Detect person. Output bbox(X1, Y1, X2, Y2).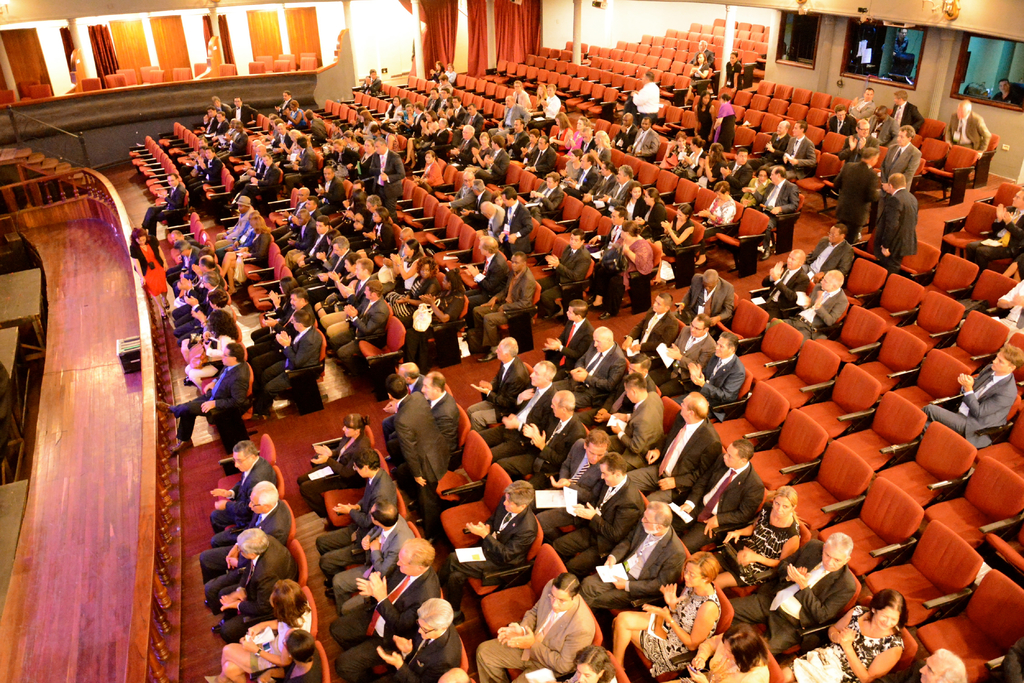
bbox(521, 124, 543, 152).
